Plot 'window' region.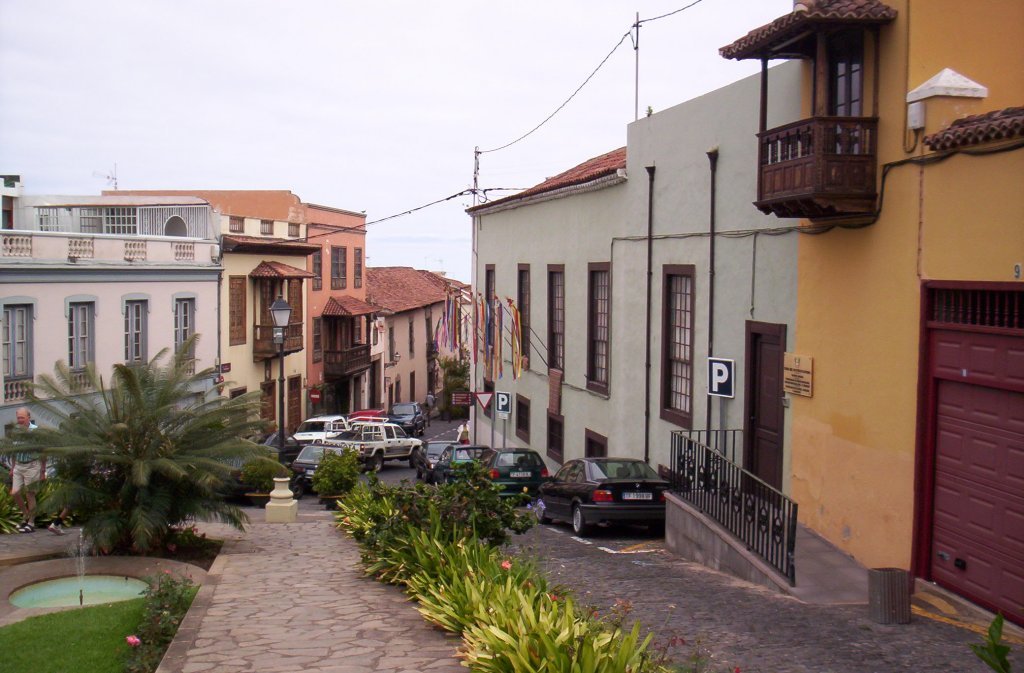
Plotted at x1=516 y1=263 x2=532 y2=366.
